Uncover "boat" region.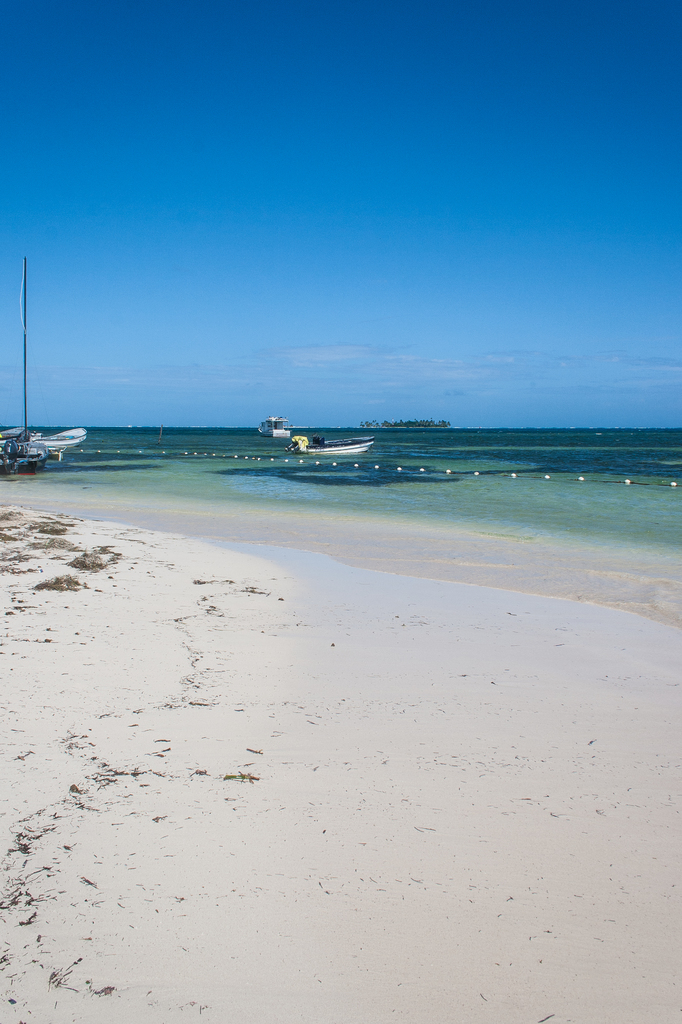
Uncovered: <box>35,424,90,448</box>.
